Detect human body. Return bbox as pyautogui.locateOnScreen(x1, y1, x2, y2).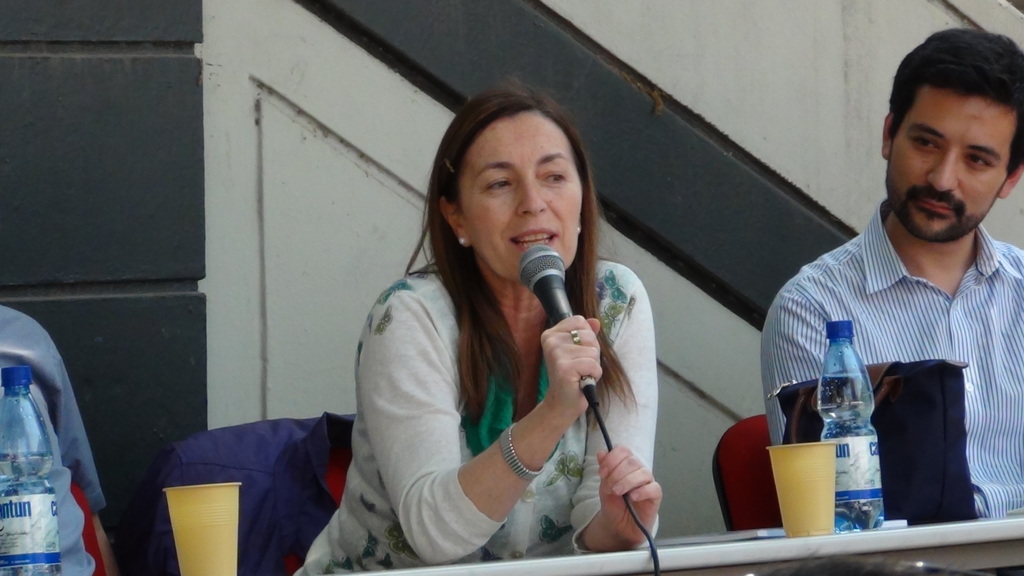
pyautogui.locateOnScreen(0, 305, 116, 575).
